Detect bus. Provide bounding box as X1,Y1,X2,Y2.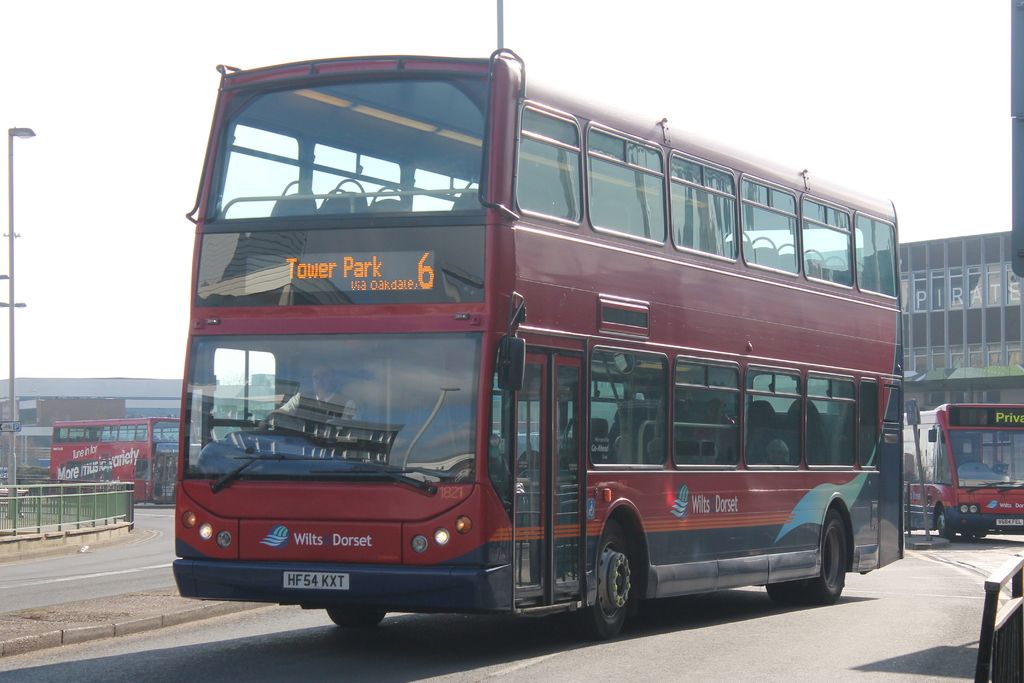
50,412,199,514.
